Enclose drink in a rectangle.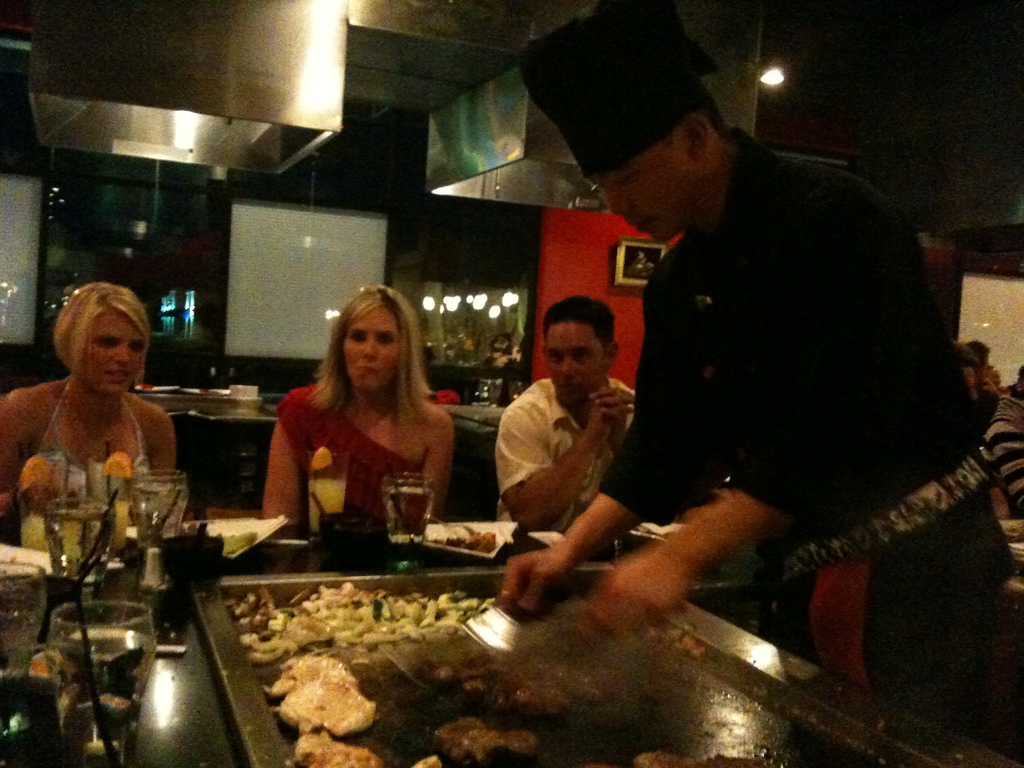
<box>380,490,431,538</box>.
